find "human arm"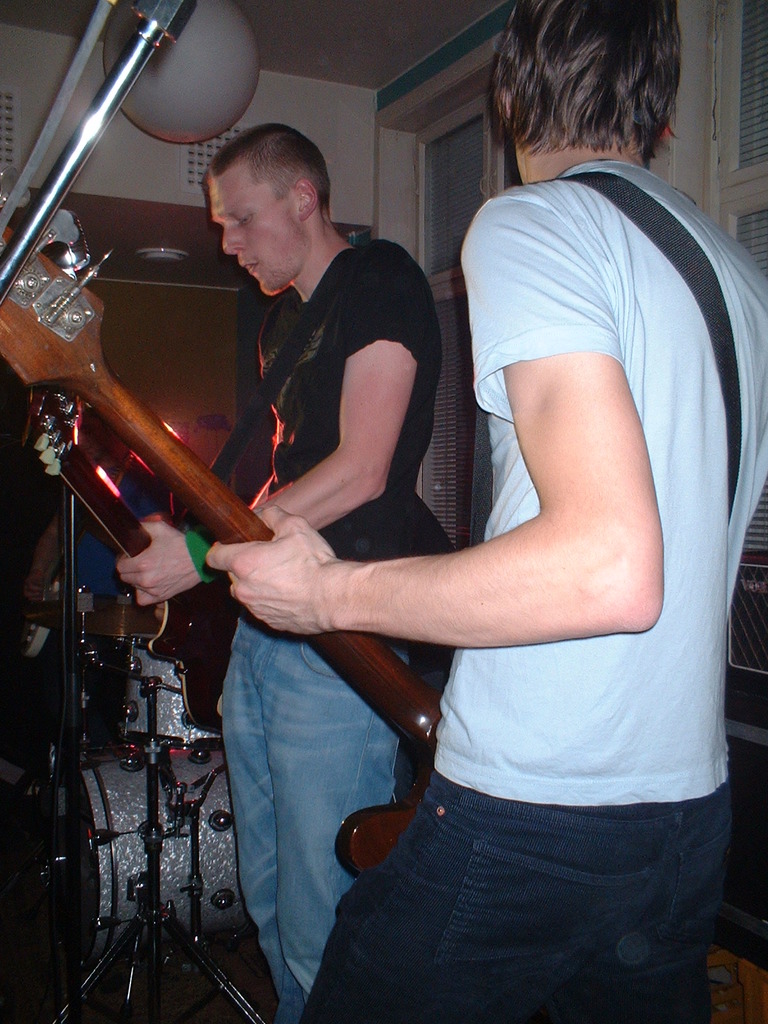
region(207, 192, 666, 652)
